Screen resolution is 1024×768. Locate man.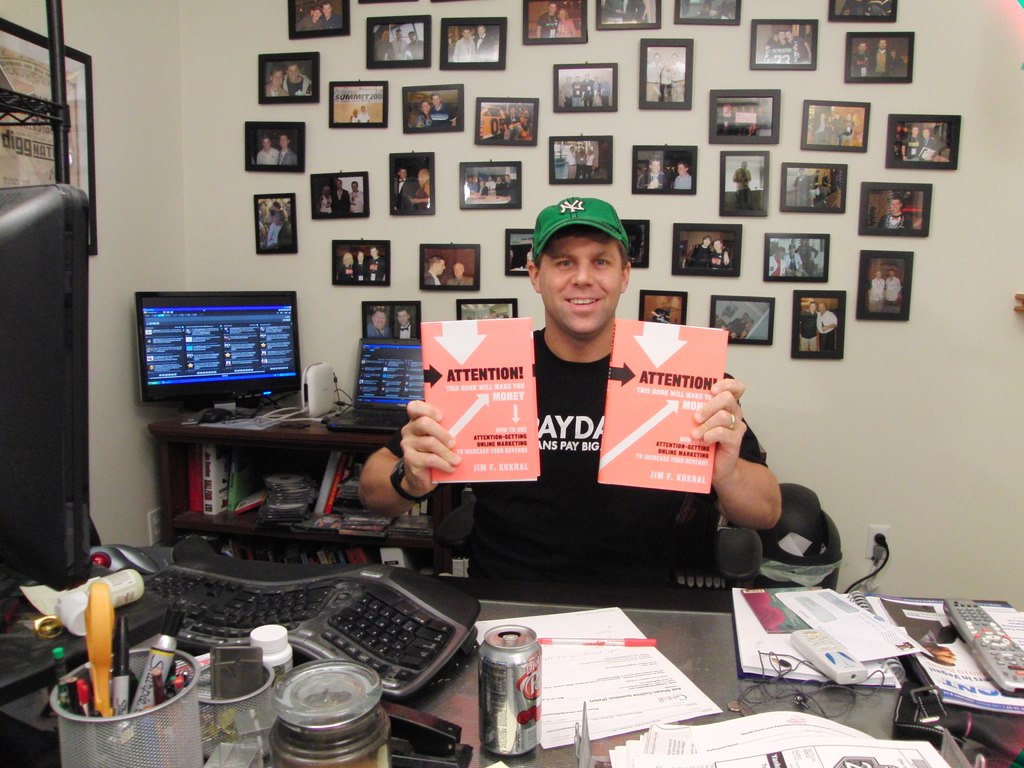
bbox=(573, 145, 586, 180).
